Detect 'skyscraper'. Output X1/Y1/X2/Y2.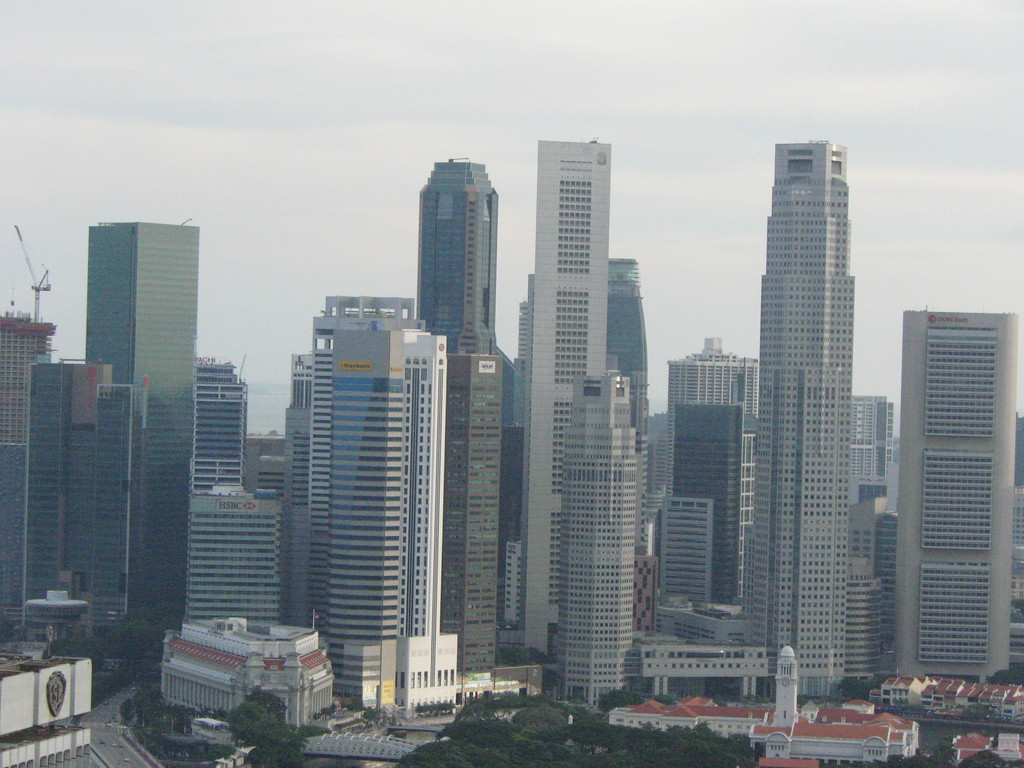
278/292/416/503.
